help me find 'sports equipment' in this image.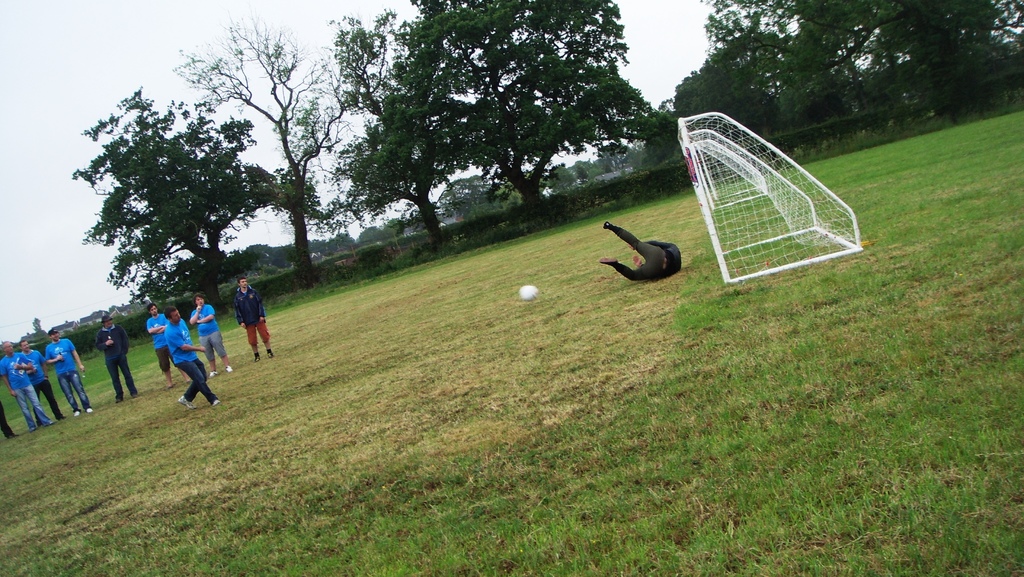
Found it: box(675, 112, 862, 285).
